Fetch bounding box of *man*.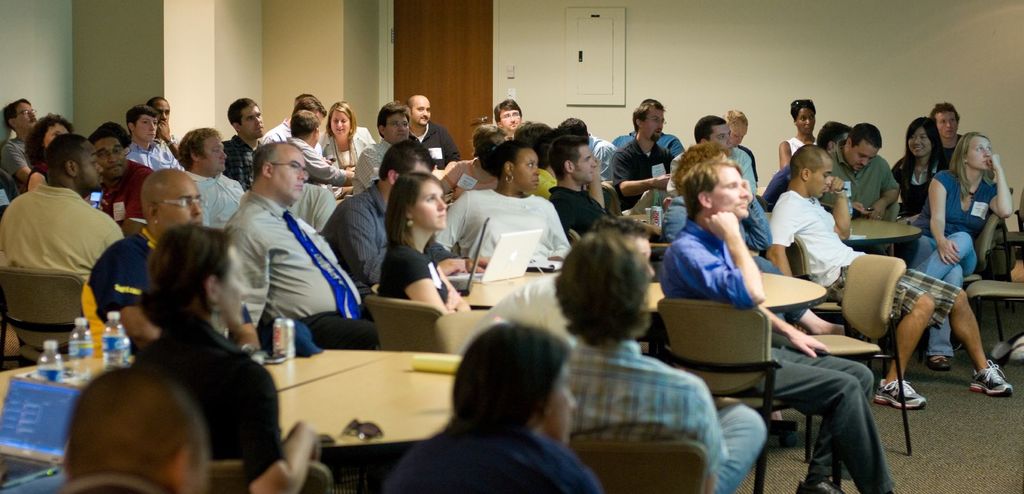
Bbox: (x1=388, y1=317, x2=598, y2=493).
